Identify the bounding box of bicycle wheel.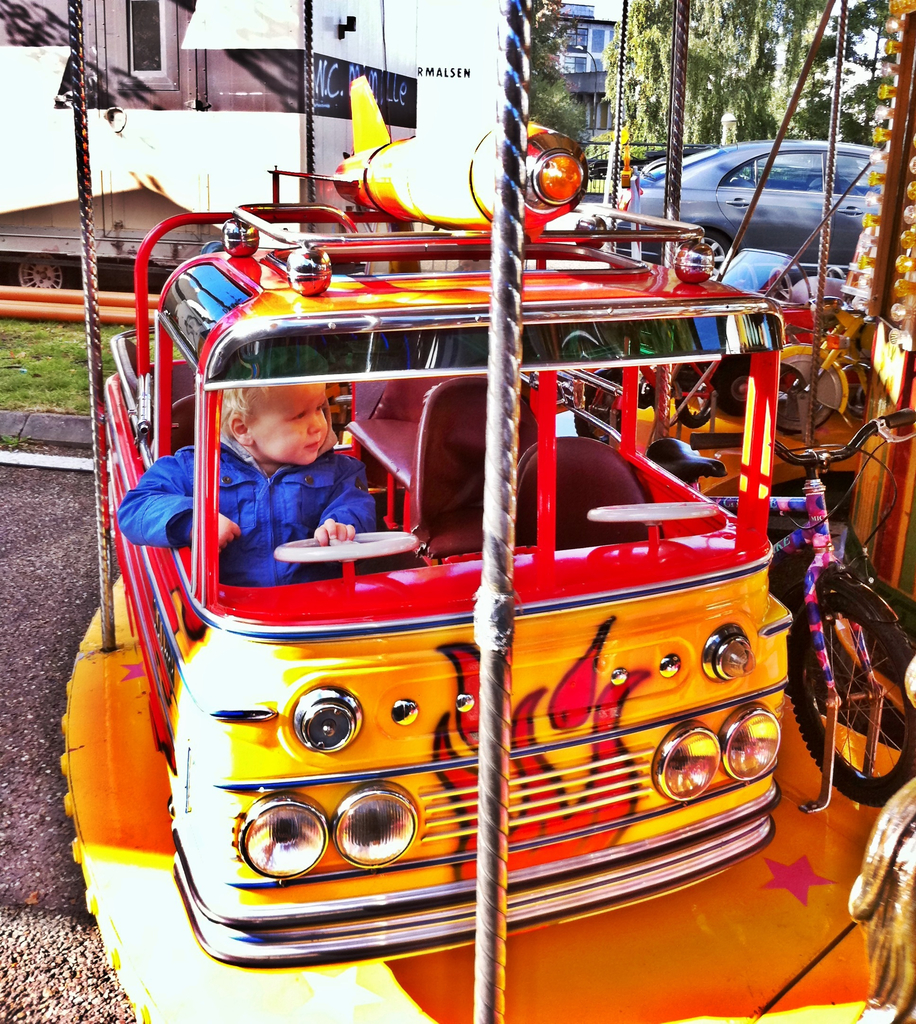
[x1=785, y1=581, x2=915, y2=809].
